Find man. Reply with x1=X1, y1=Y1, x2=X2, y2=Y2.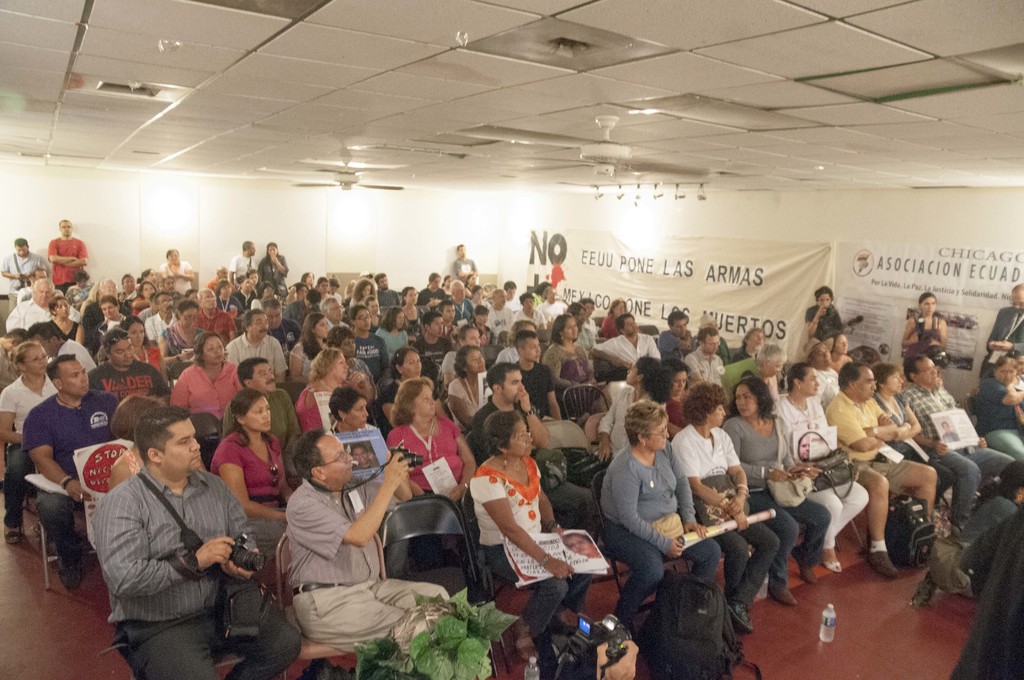
x1=235, y1=278, x2=257, y2=312.
